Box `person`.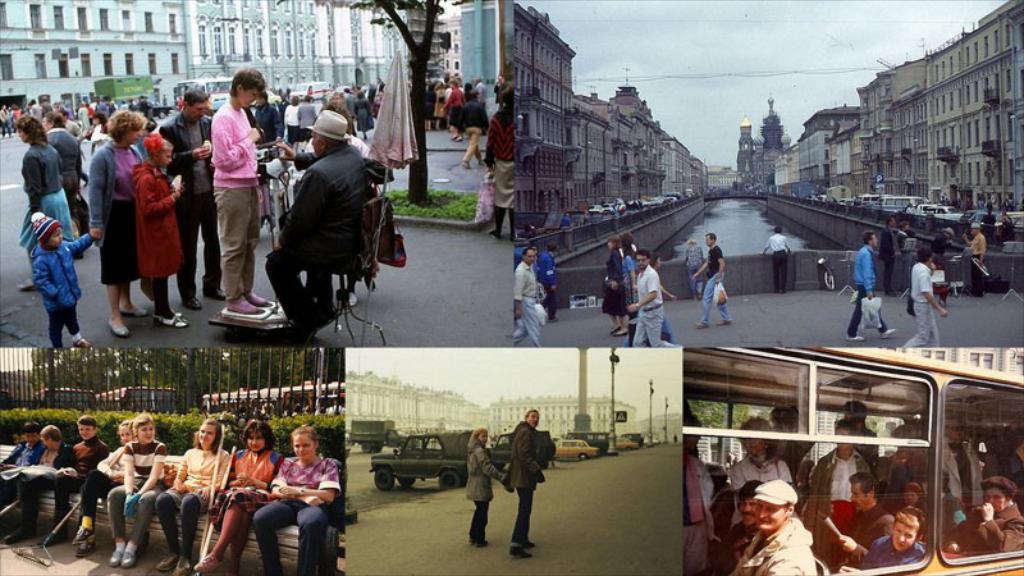
[161,93,219,305].
